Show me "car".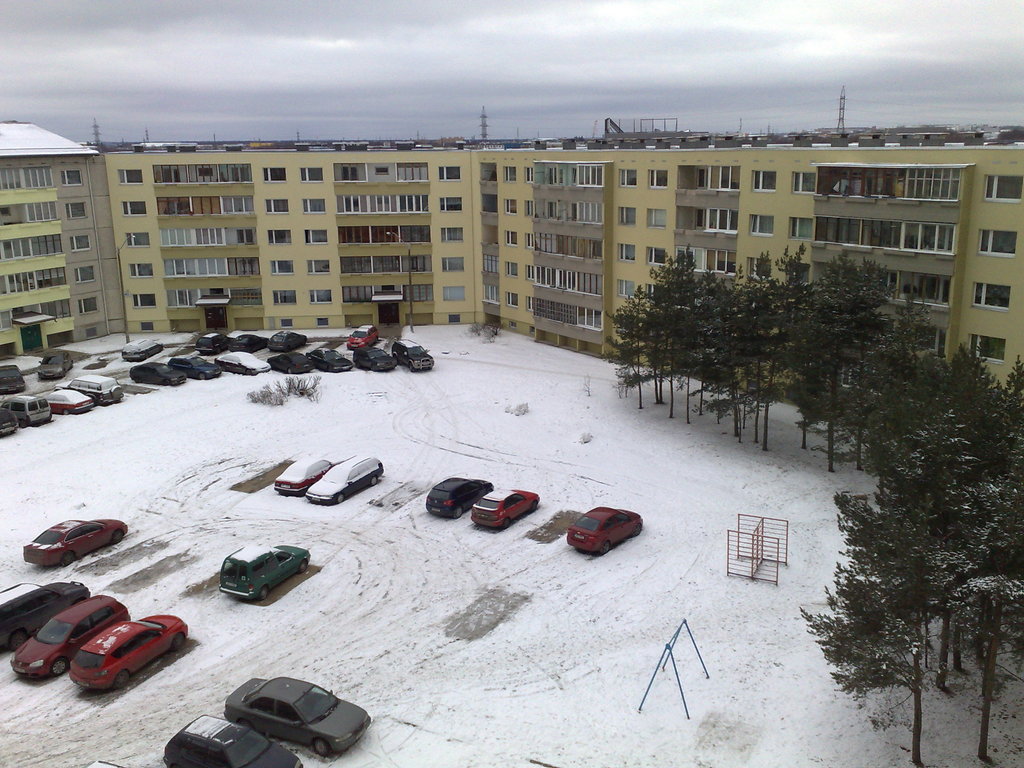
"car" is here: bbox(271, 461, 340, 492).
